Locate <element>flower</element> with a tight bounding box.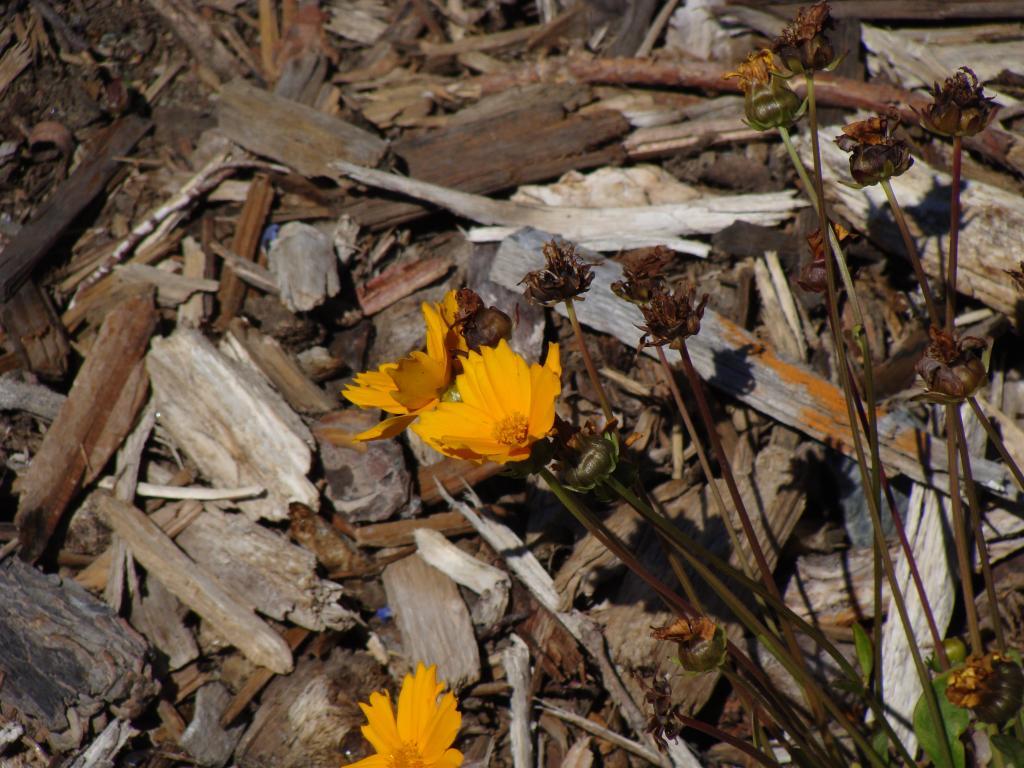
(x1=410, y1=327, x2=572, y2=473).
